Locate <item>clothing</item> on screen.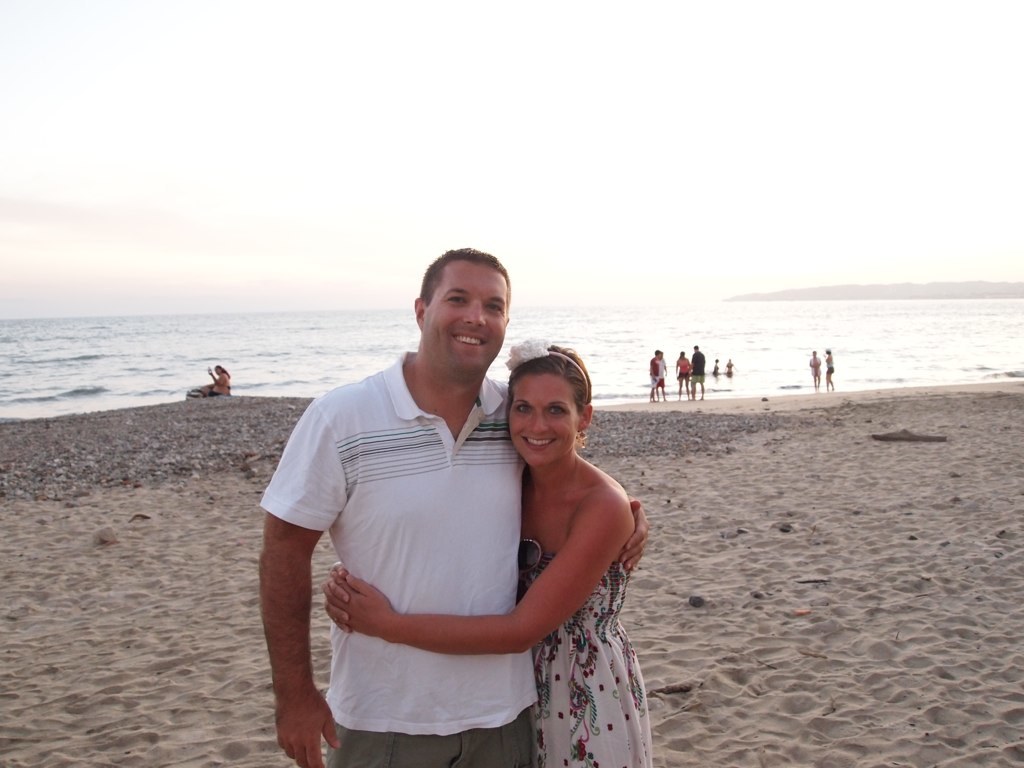
On screen at pyautogui.locateOnScreen(689, 351, 704, 385).
